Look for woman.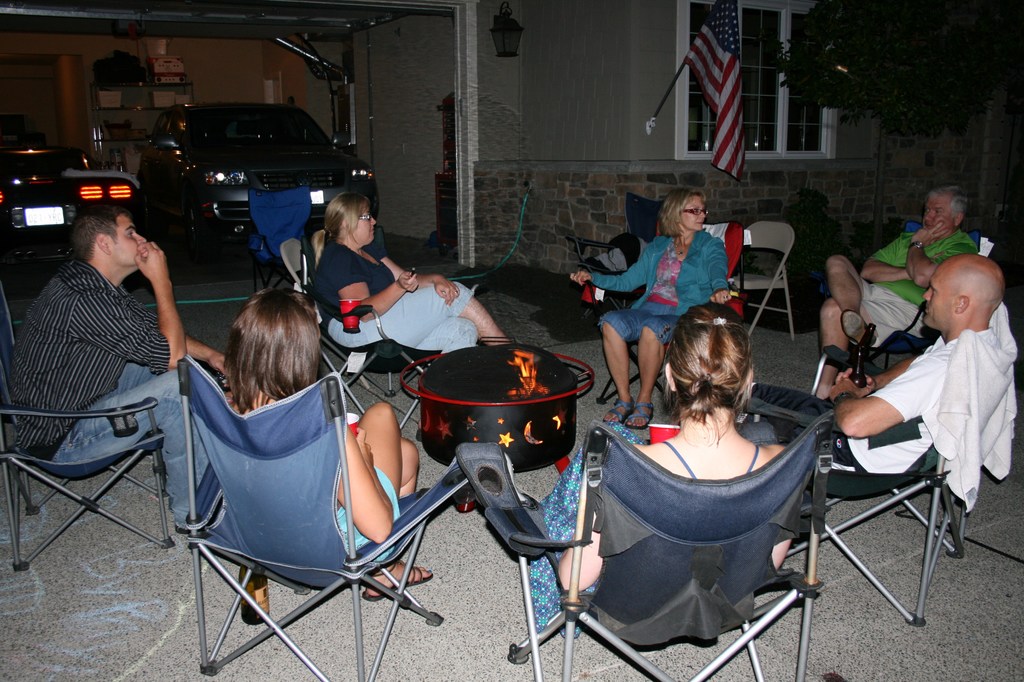
Found: pyautogui.locateOnScreen(582, 280, 852, 667).
